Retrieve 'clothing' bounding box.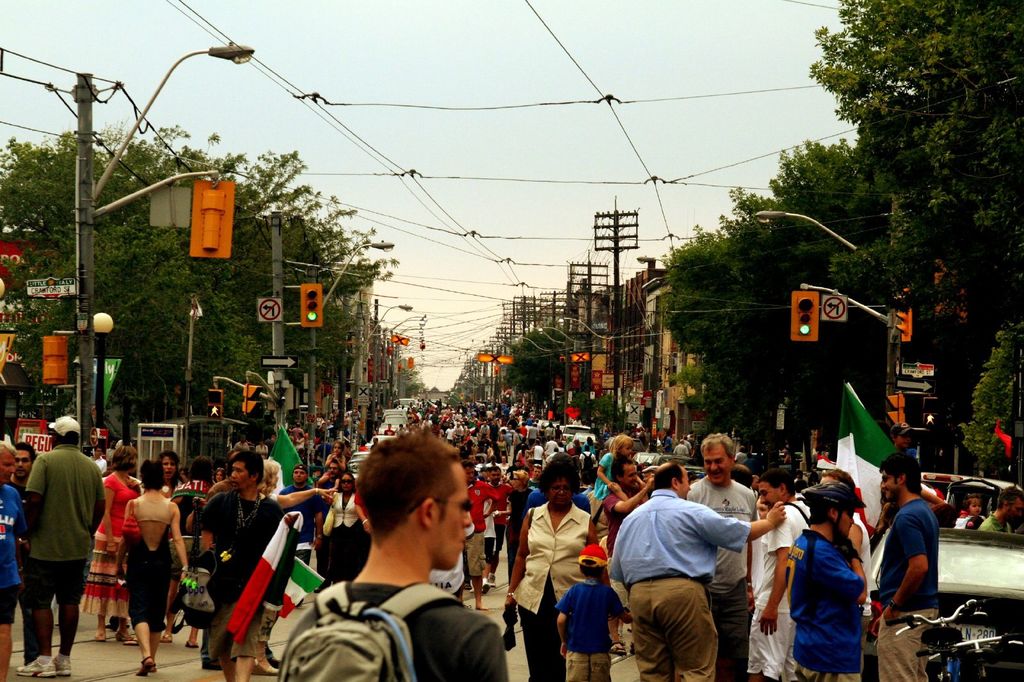
Bounding box: 201, 489, 282, 651.
